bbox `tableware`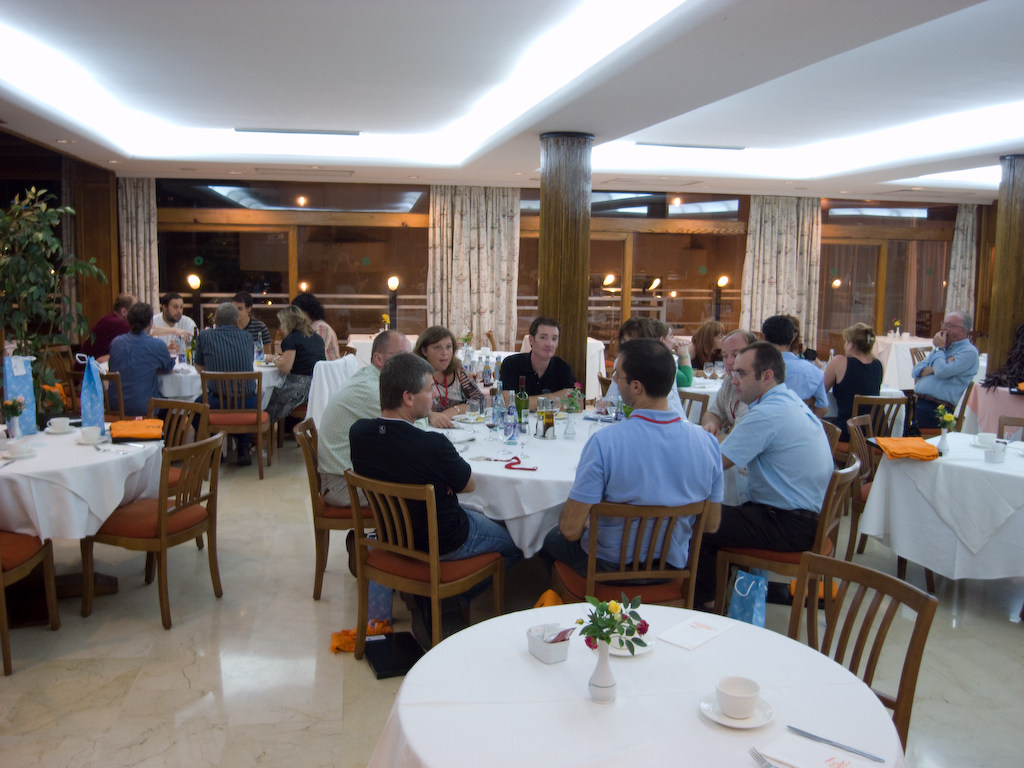
(x1=533, y1=400, x2=541, y2=438)
